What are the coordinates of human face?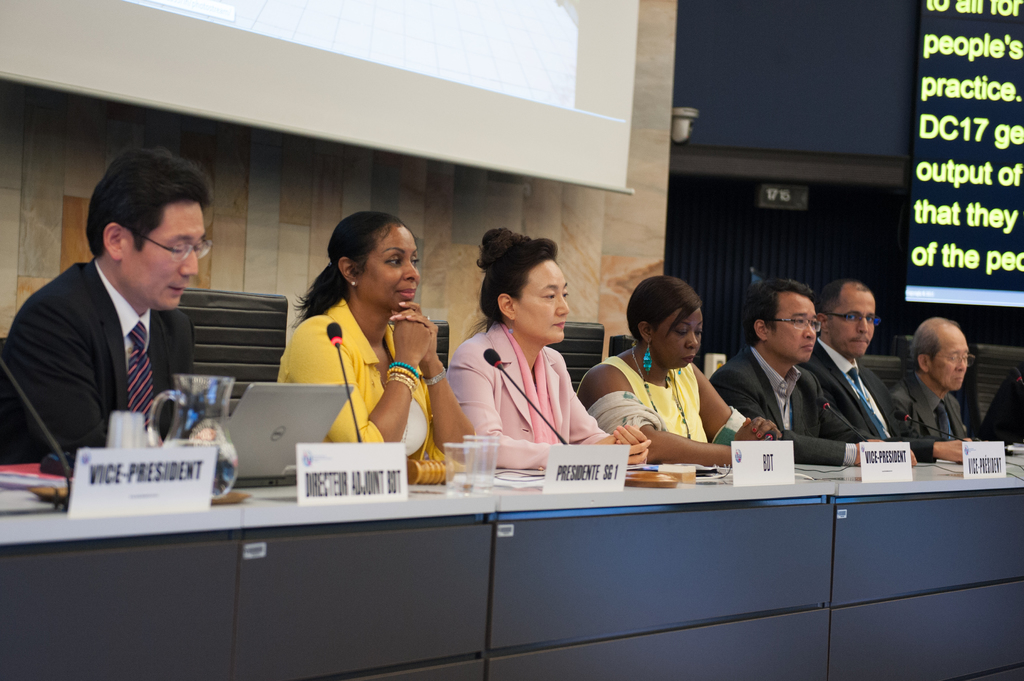
BBox(929, 331, 968, 394).
